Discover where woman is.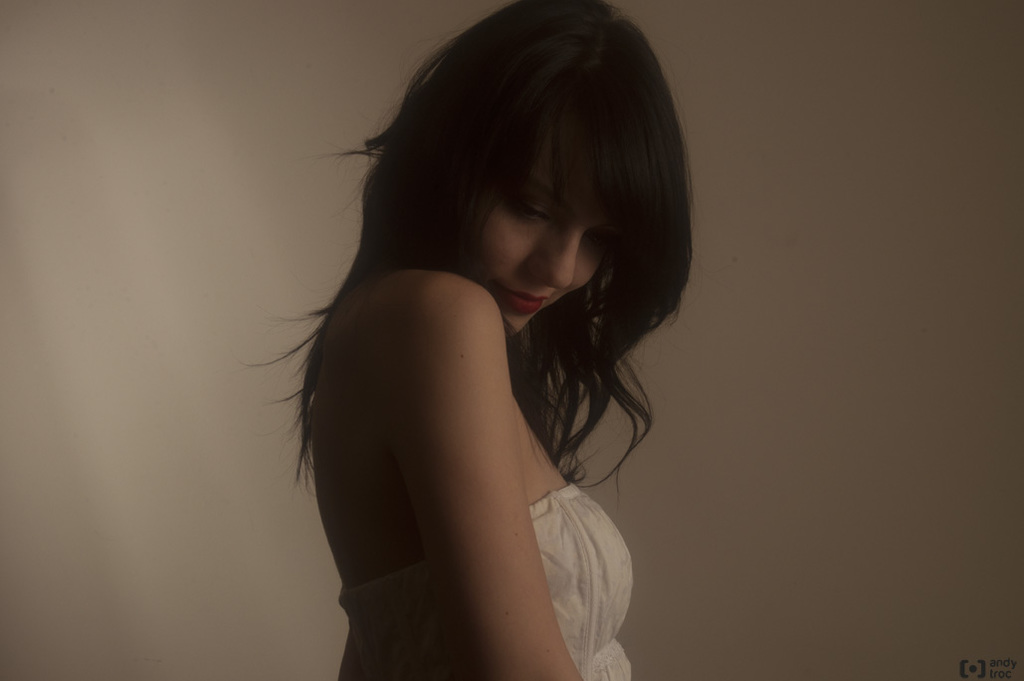
Discovered at locate(240, 1, 692, 675).
